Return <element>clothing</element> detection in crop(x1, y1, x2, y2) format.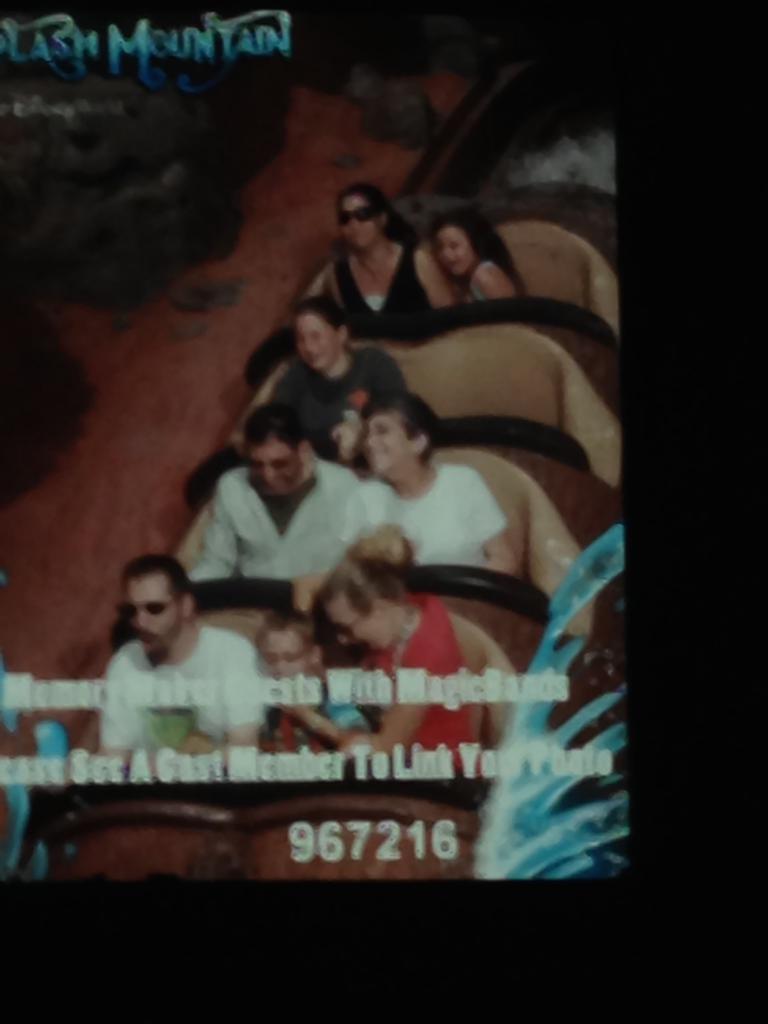
crop(344, 462, 504, 558).
